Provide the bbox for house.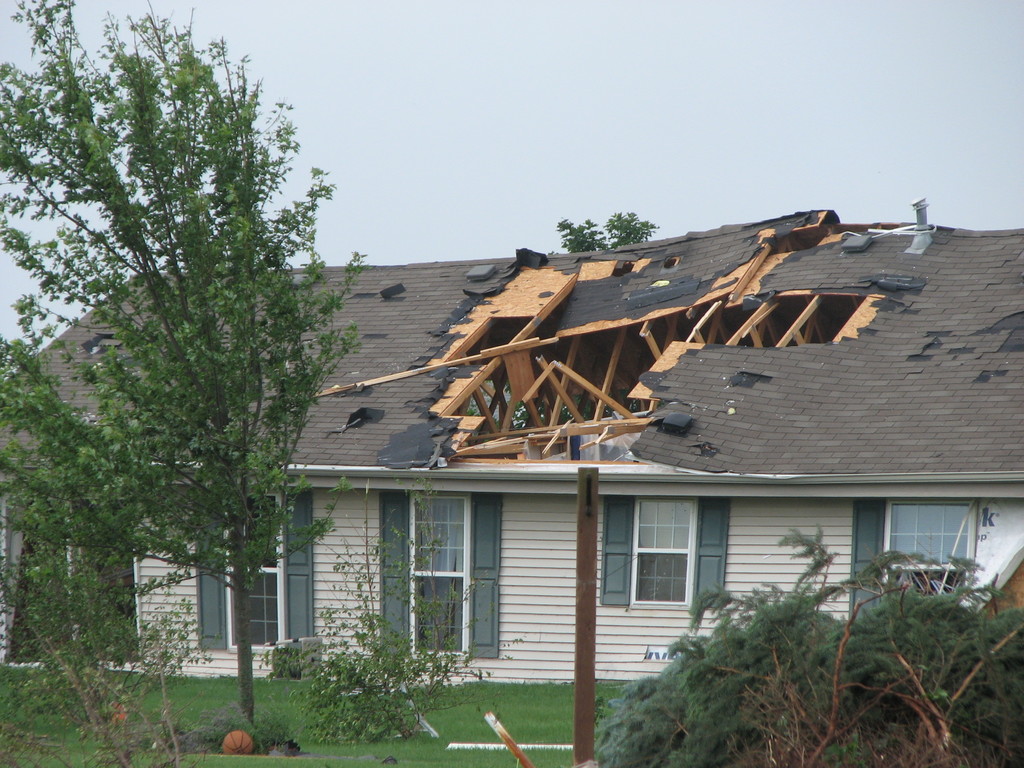
bbox=(0, 265, 1023, 691).
